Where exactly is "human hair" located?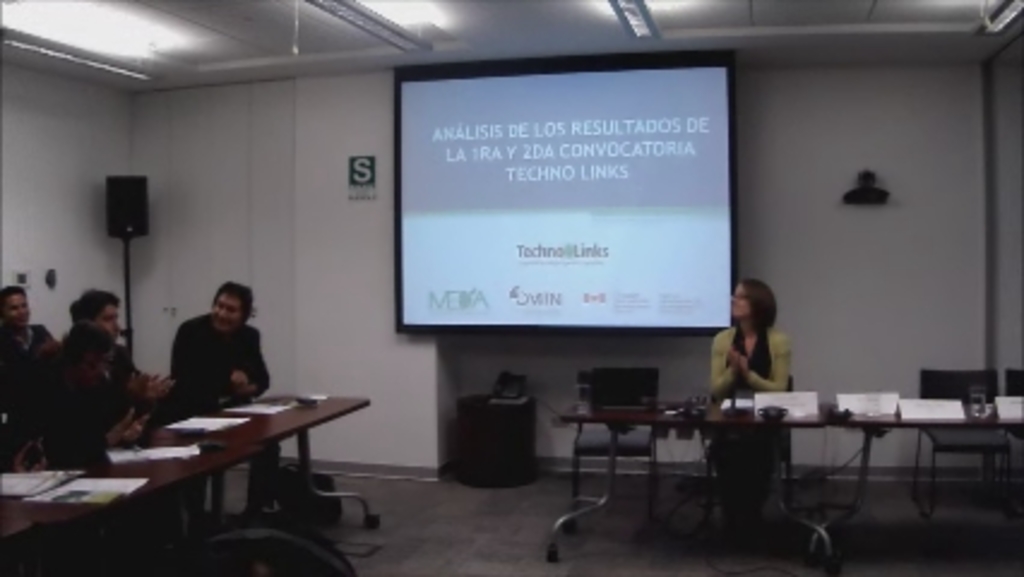
Its bounding box is <bbox>67, 288, 123, 322</bbox>.
